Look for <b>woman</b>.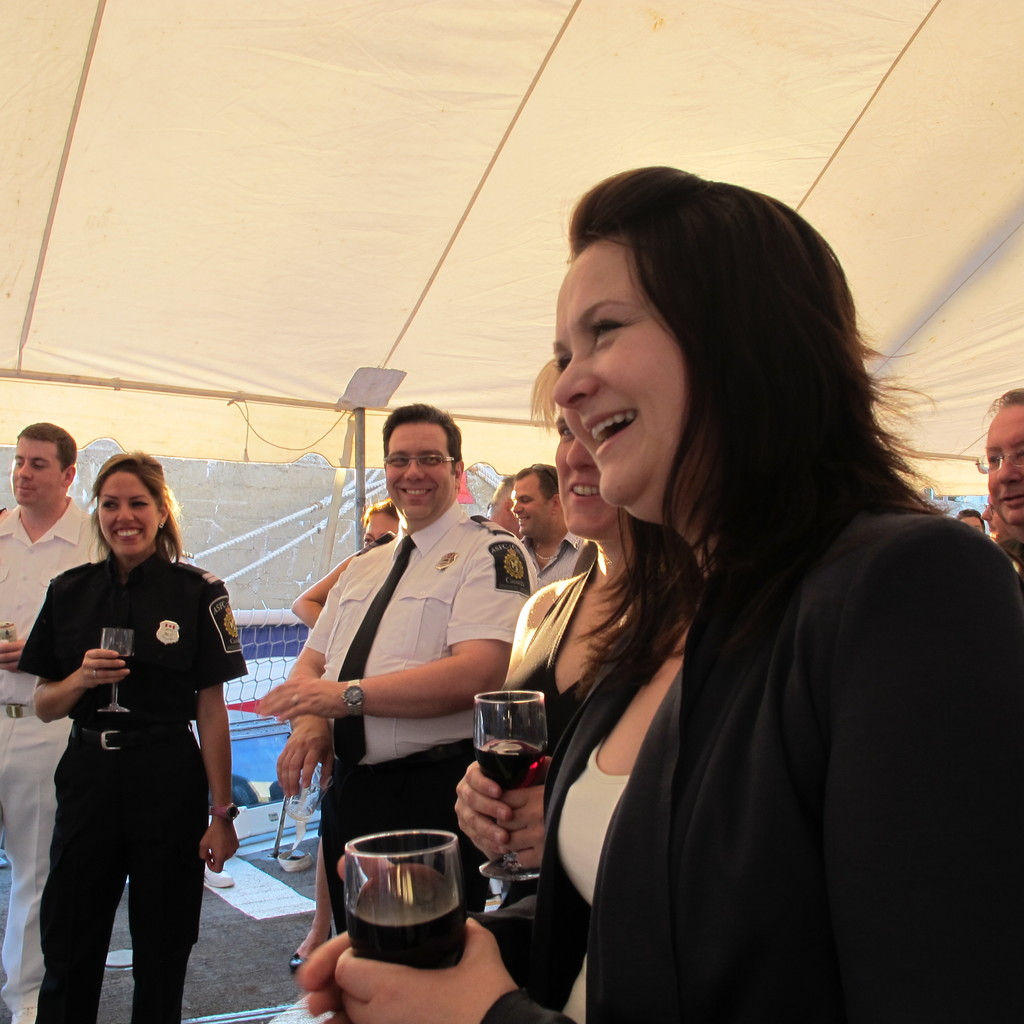
Found: {"left": 454, "top": 358, "right": 636, "bottom": 911}.
